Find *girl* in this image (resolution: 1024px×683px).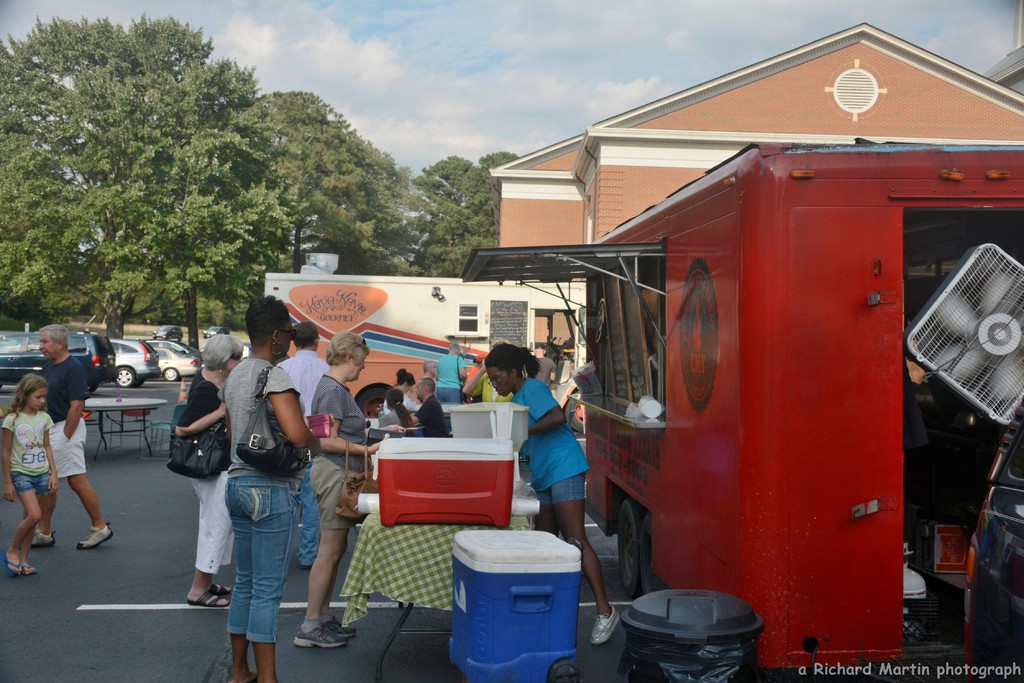
377:390:414:436.
